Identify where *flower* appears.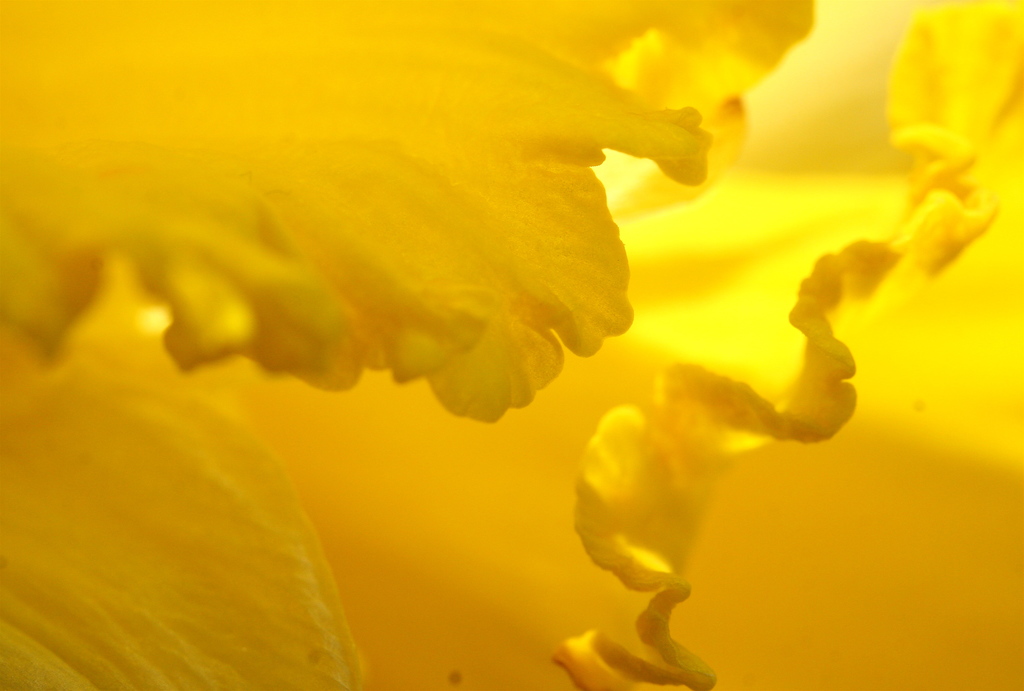
Appears at <box>74,8,789,605</box>.
